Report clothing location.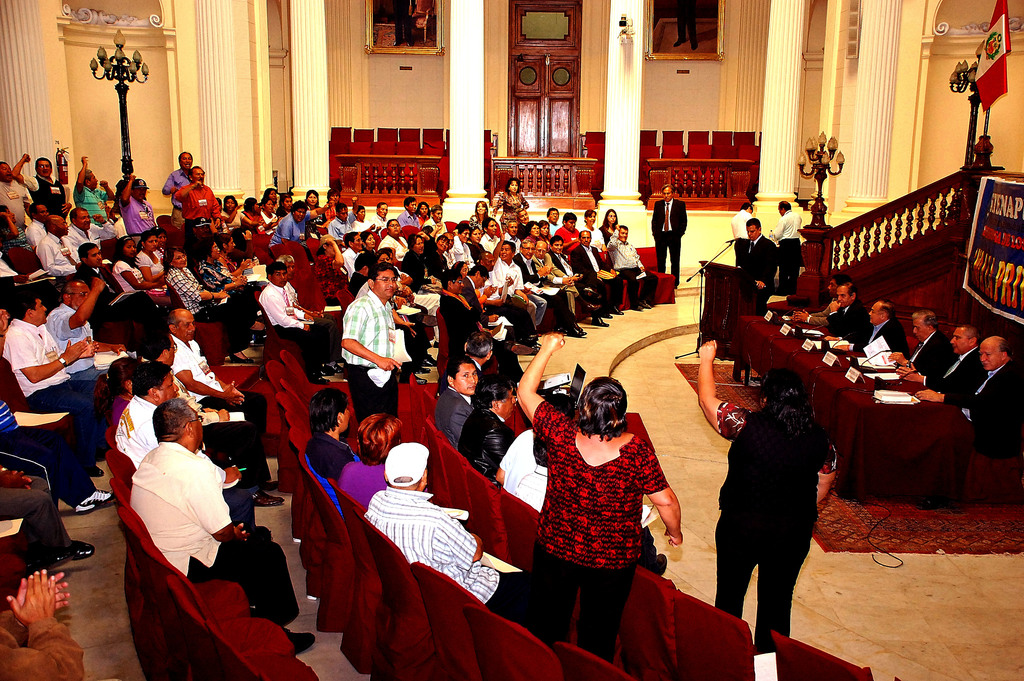
Report: [378,234,409,265].
